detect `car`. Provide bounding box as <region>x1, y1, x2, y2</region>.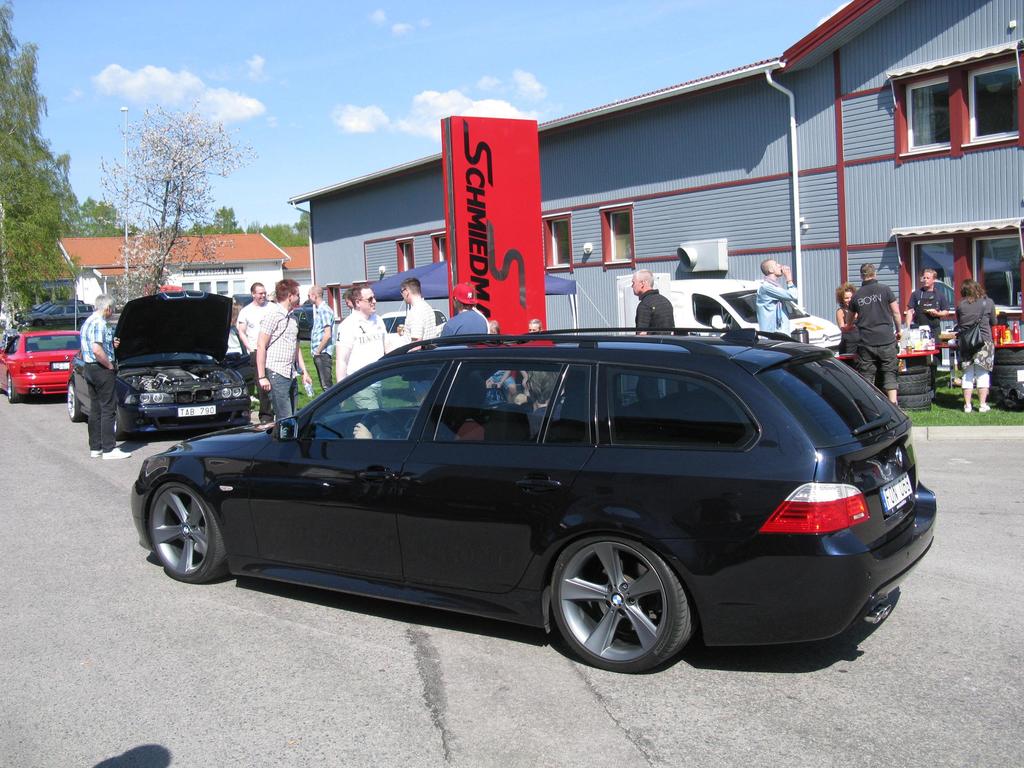
<region>654, 271, 838, 353</region>.
